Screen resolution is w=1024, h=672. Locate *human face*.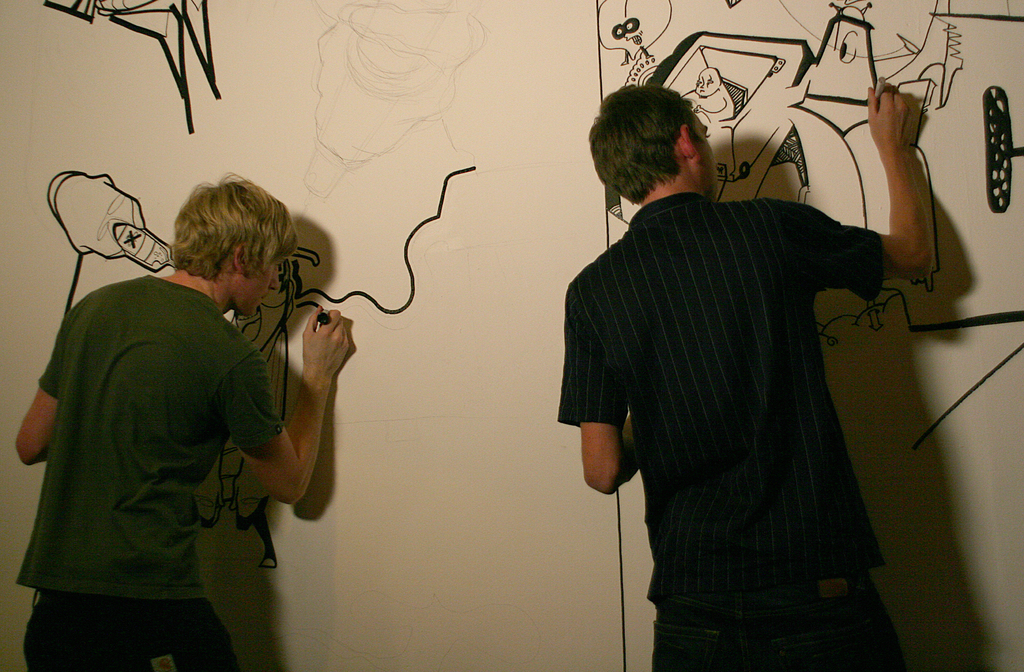
<bbox>234, 258, 280, 317</bbox>.
